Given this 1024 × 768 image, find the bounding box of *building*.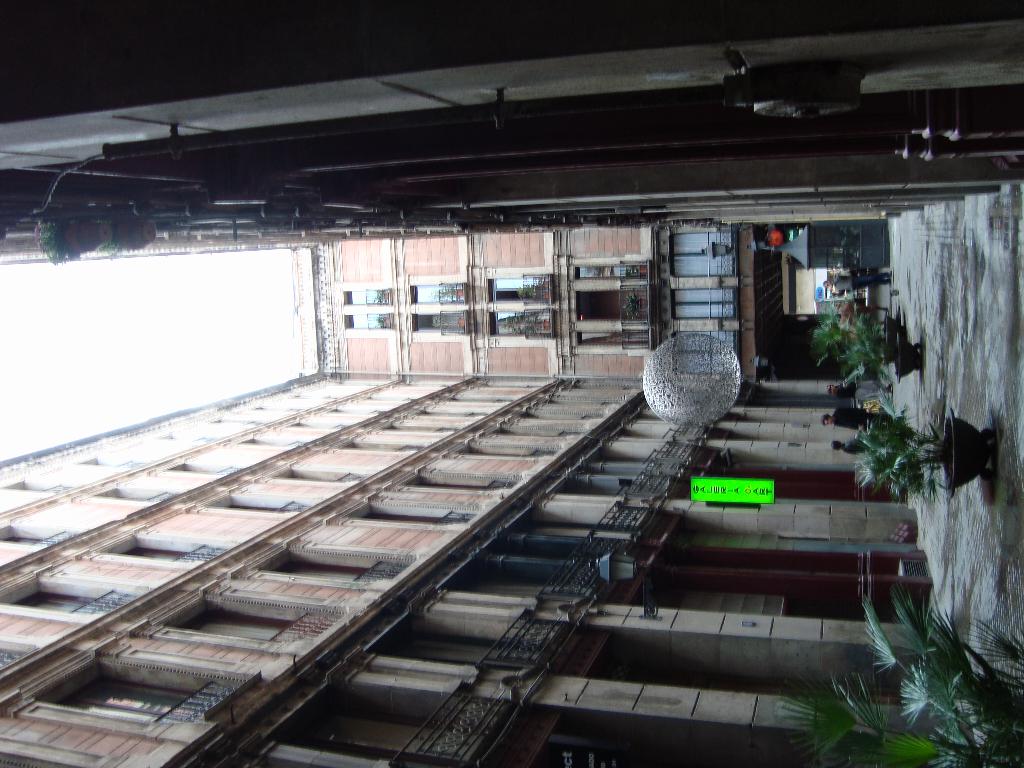
locate(0, 0, 1023, 265).
